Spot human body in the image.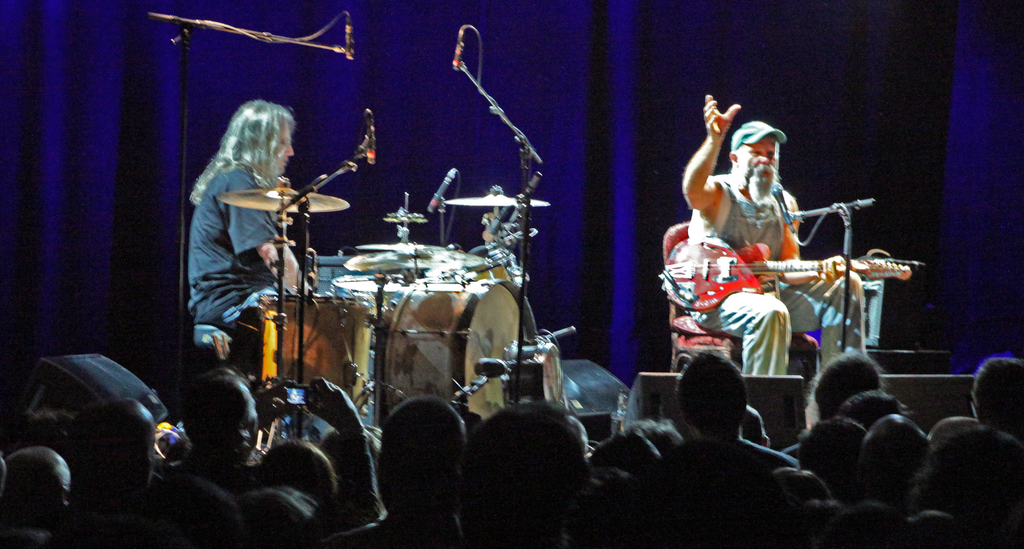
human body found at crop(185, 160, 326, 398).
